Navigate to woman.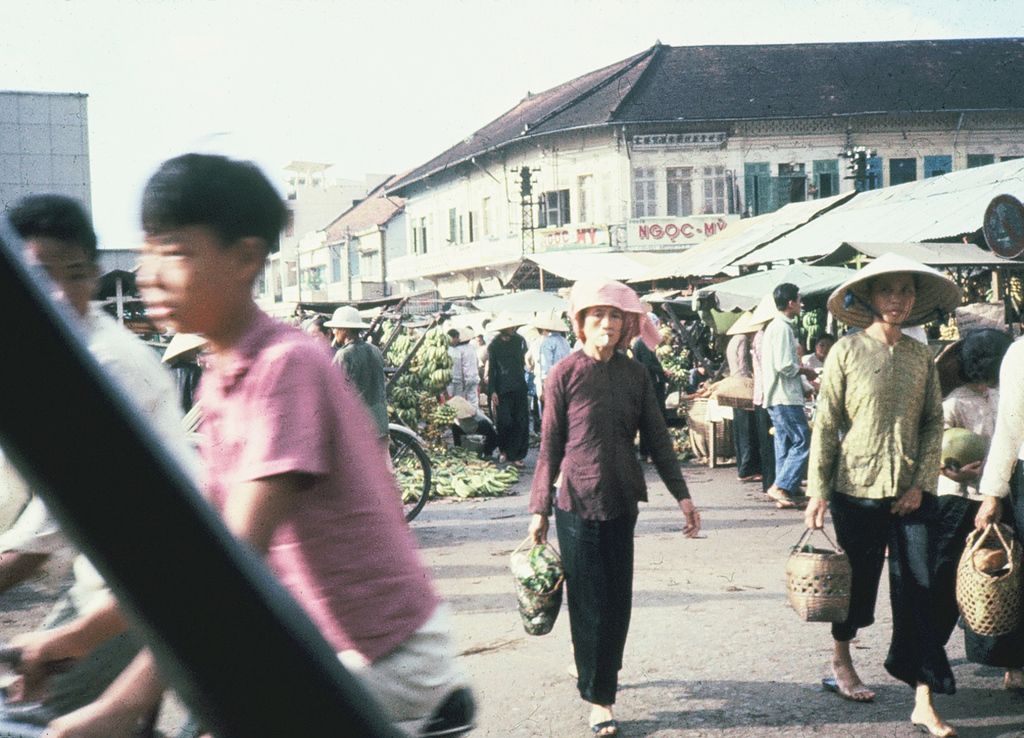
Navigation target: x1=526, y1=294, x2=703, y2=728.
